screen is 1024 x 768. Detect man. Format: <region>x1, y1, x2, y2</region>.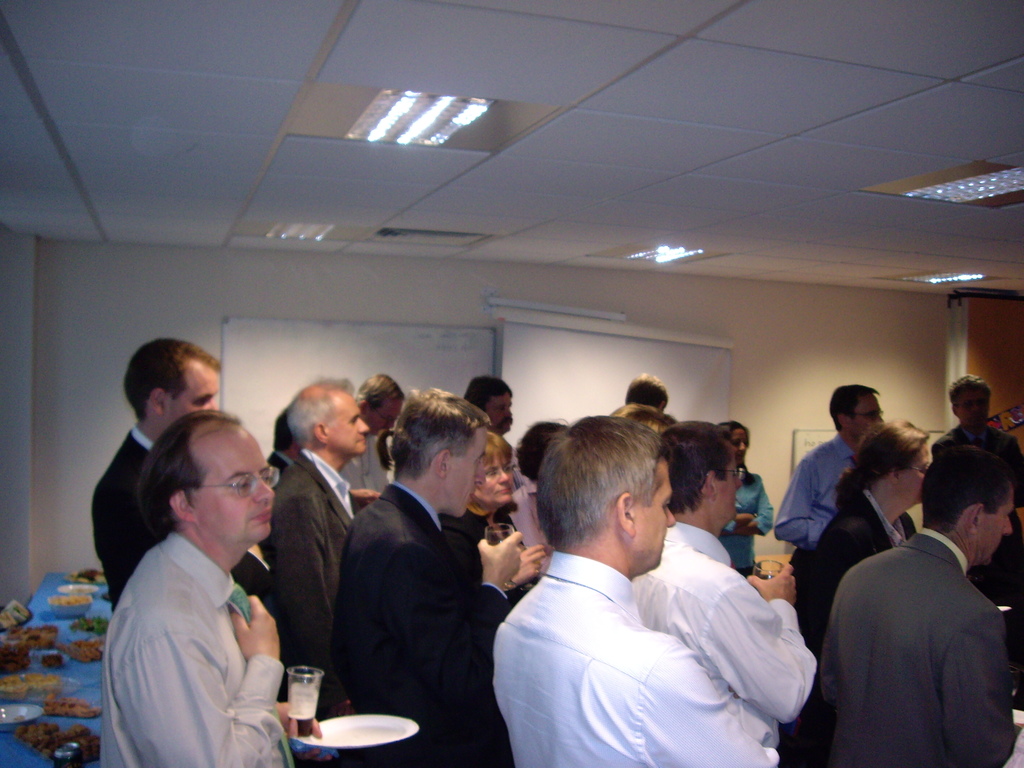
<region>88, 336, 223, 611</region>.
